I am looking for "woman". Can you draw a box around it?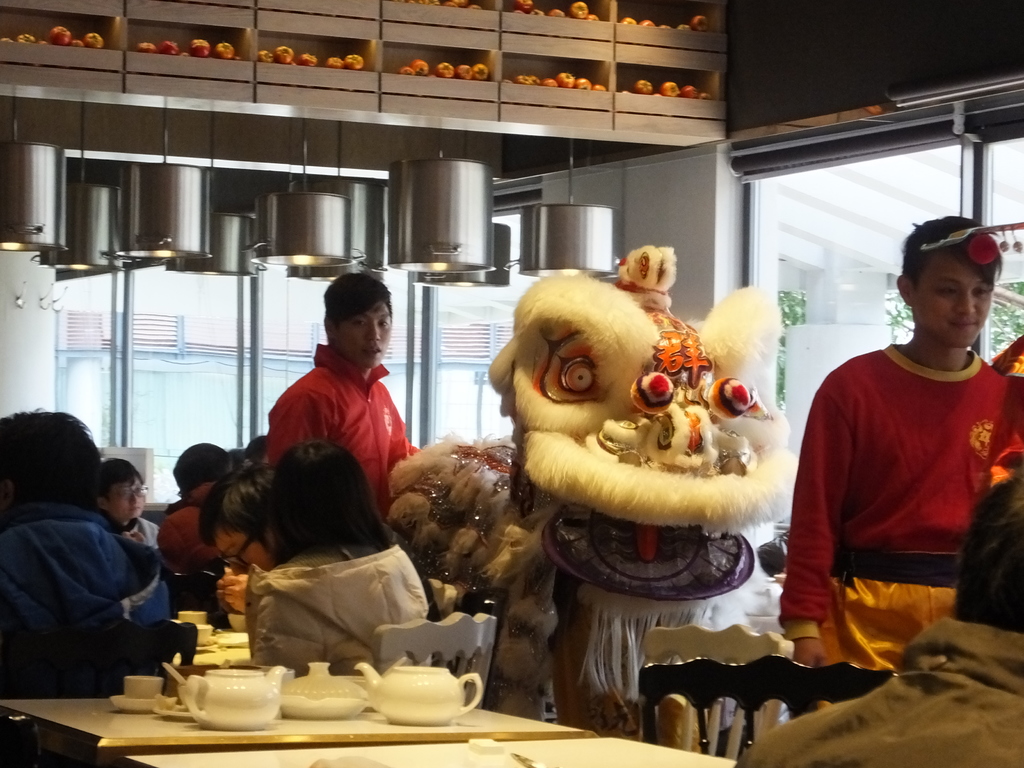
Sure, the bounding box is {"left": 241, "top": 437, "right": 428, "bottom": 673}.
